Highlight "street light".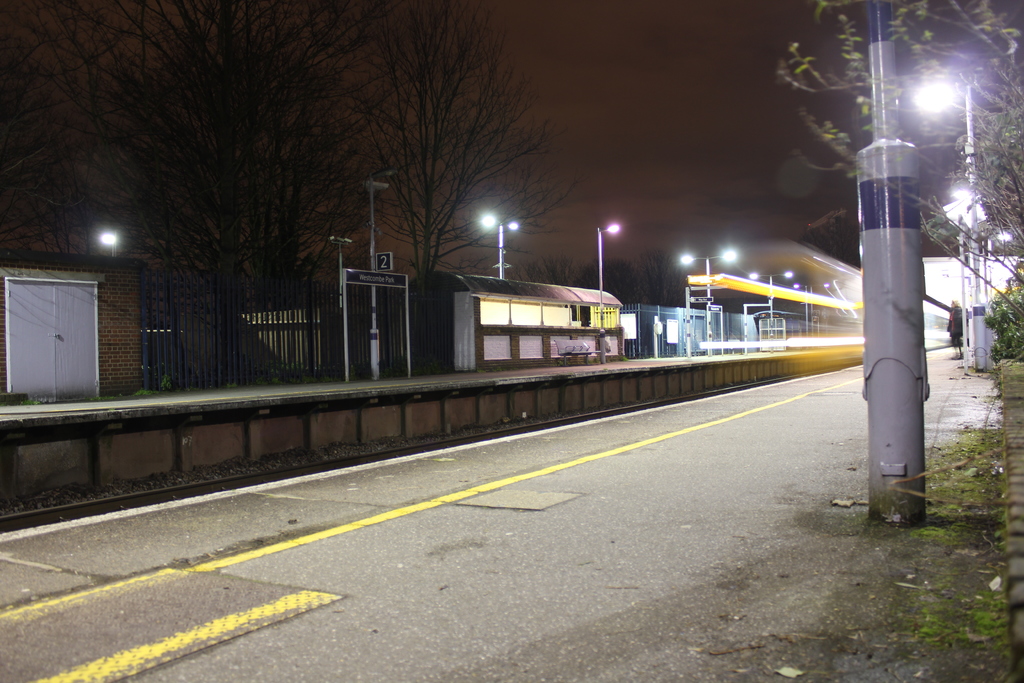
Highlighted region: {"left": 368, "top": 169, "right": 402, "bottom": 374}.
